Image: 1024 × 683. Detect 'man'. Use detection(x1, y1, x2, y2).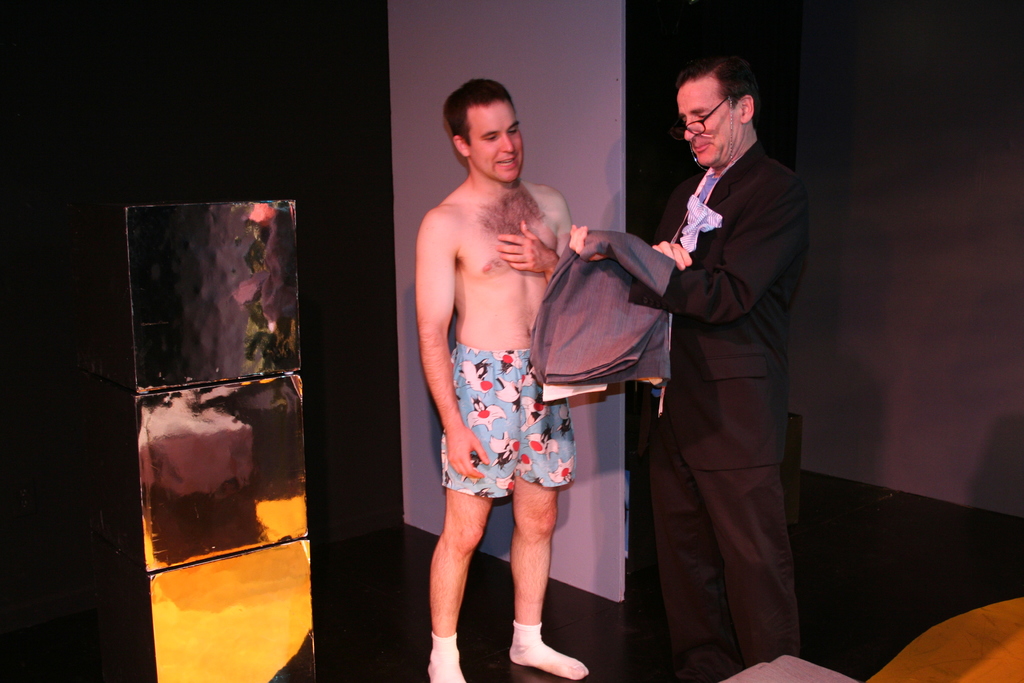
detection(604, 26, 820, 682).
